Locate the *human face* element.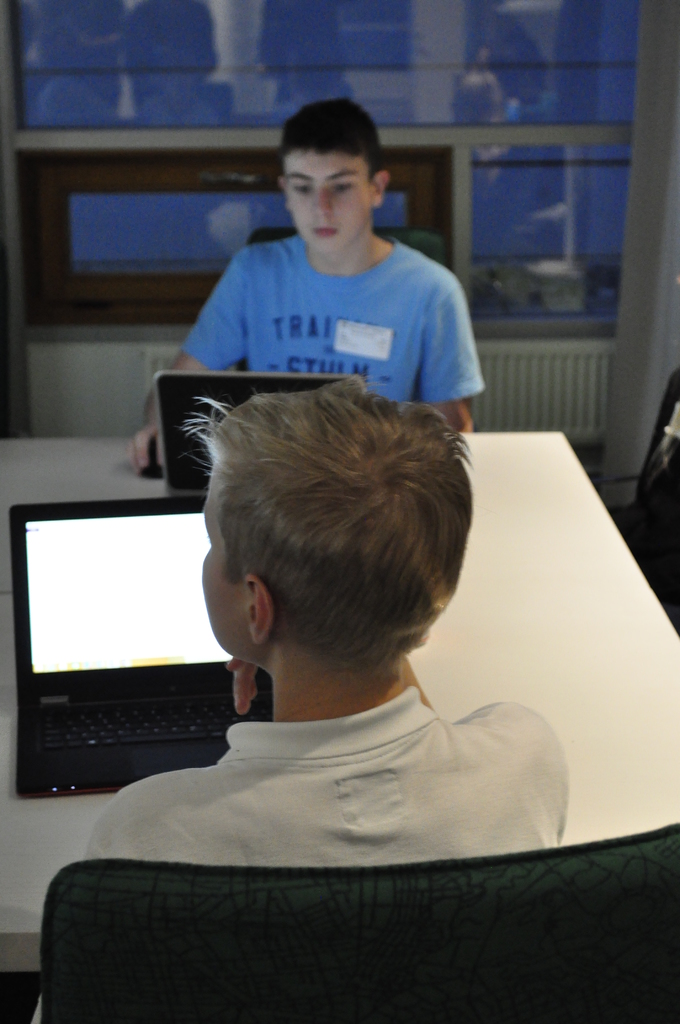
Element bbox: bbox(203, 485, 250, 657).
